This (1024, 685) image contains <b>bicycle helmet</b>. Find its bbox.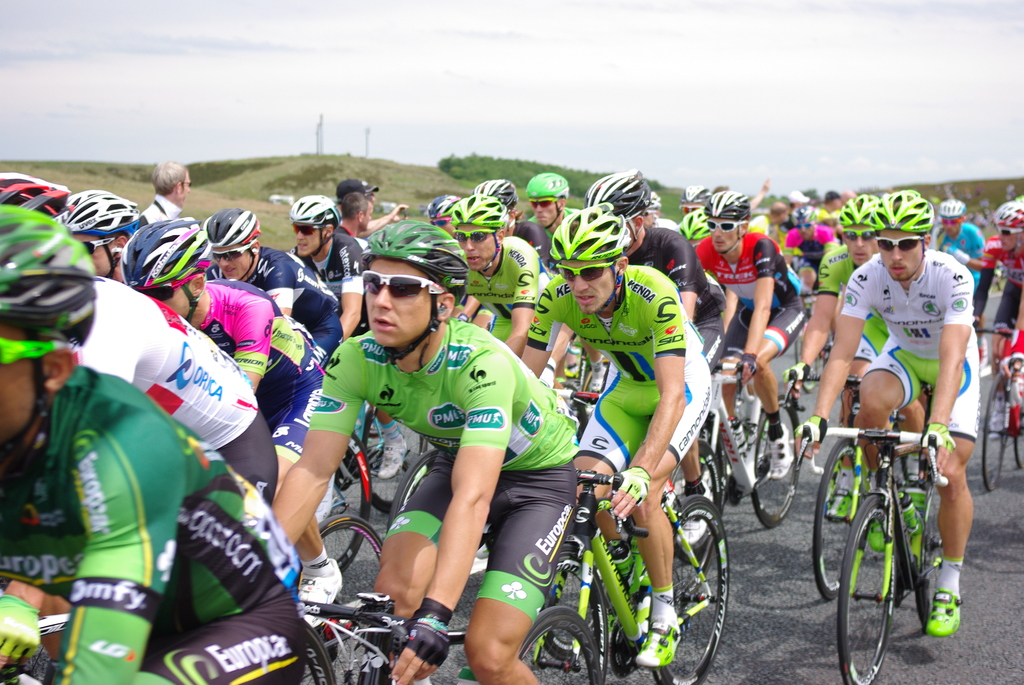
x1=520, y1=172, x2=569, y2=198.
